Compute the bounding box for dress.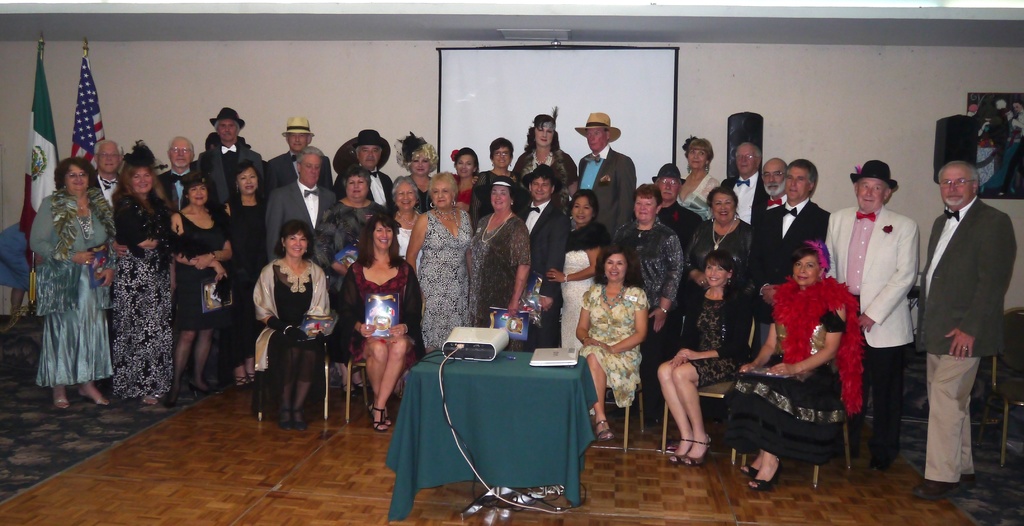
{"x1": 685, "y1": 221, "x2": 756, "y2": 280}.
